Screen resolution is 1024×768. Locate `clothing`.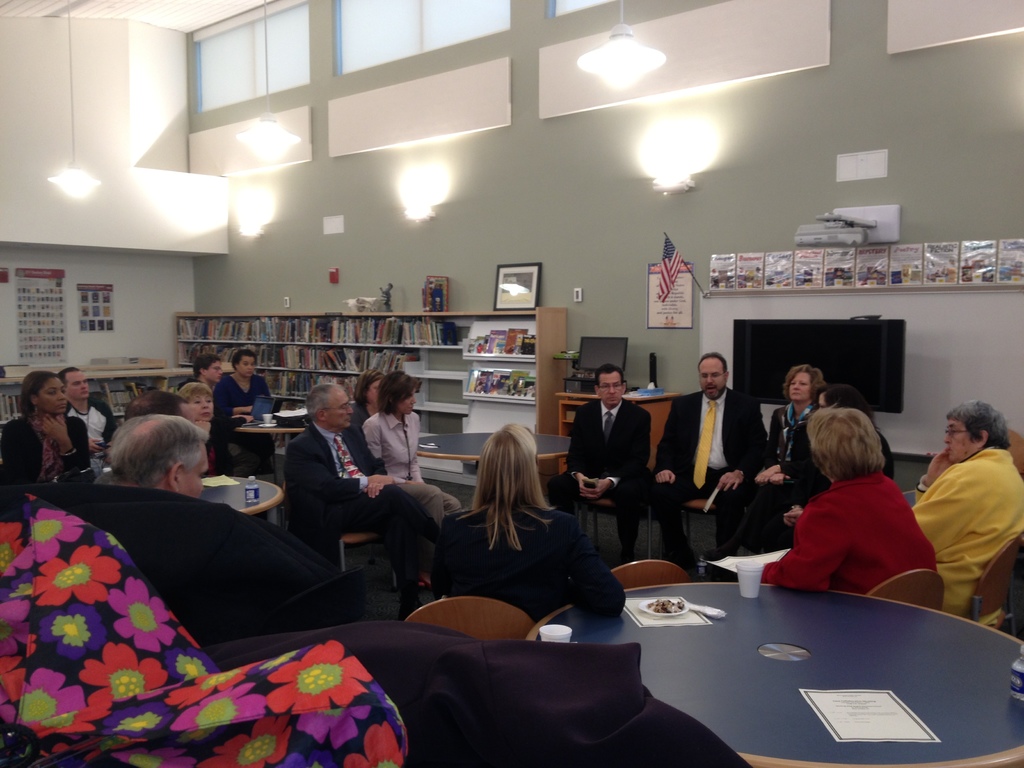
[63, 486, 379, 638].
